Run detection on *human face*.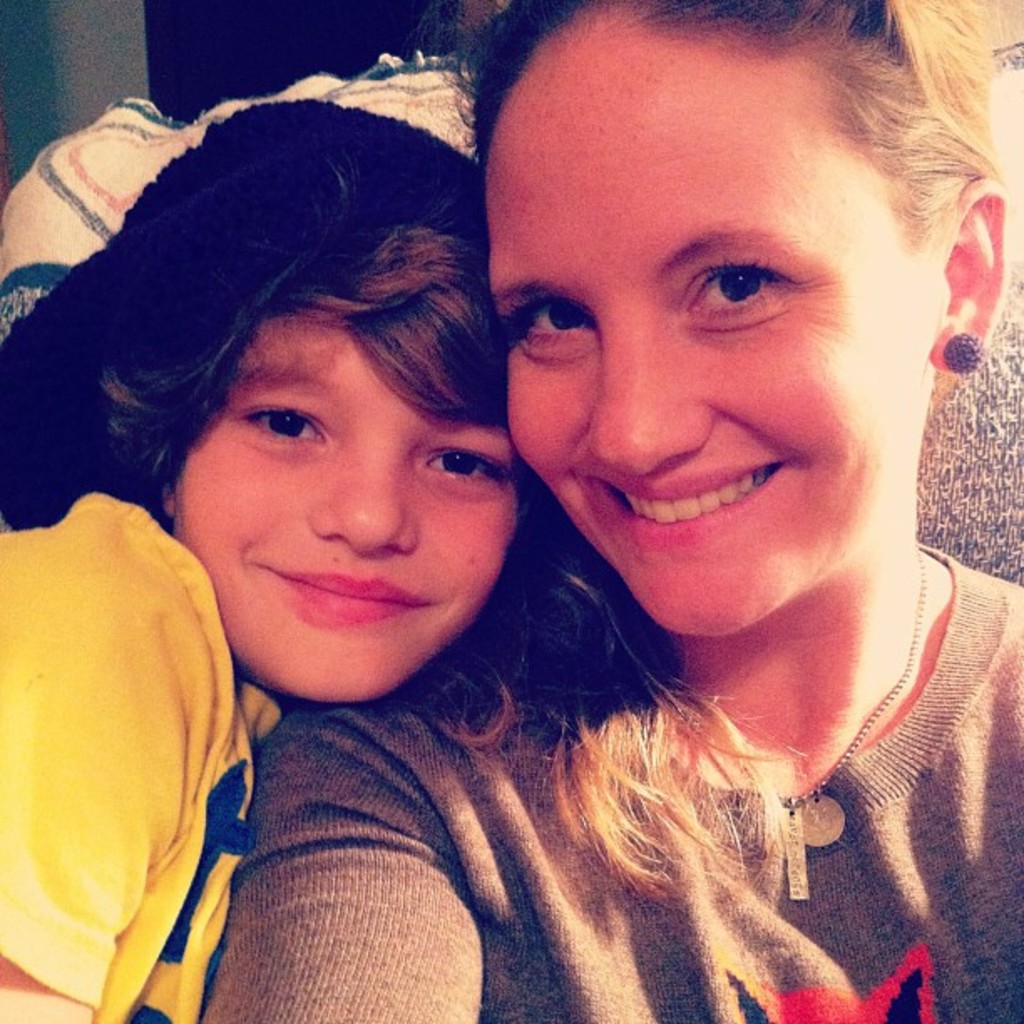
Result: <bbox>475, 40, 937, 627</bbox>.
